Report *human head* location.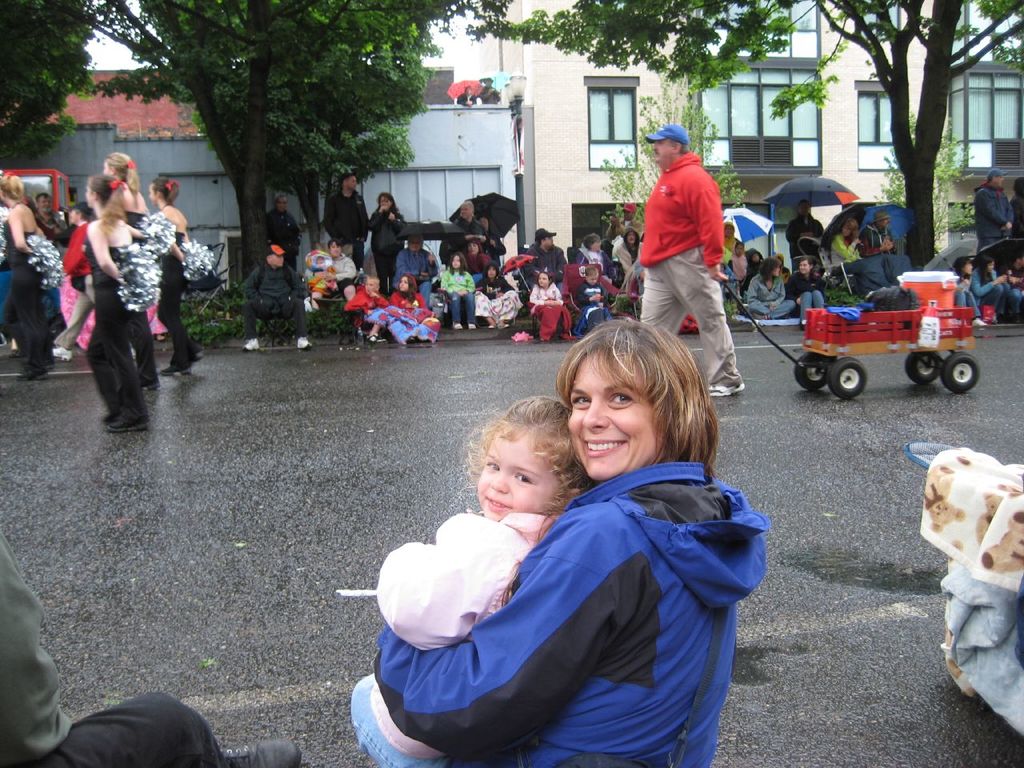
Report: l=957, t=259, r=970, b=275.
